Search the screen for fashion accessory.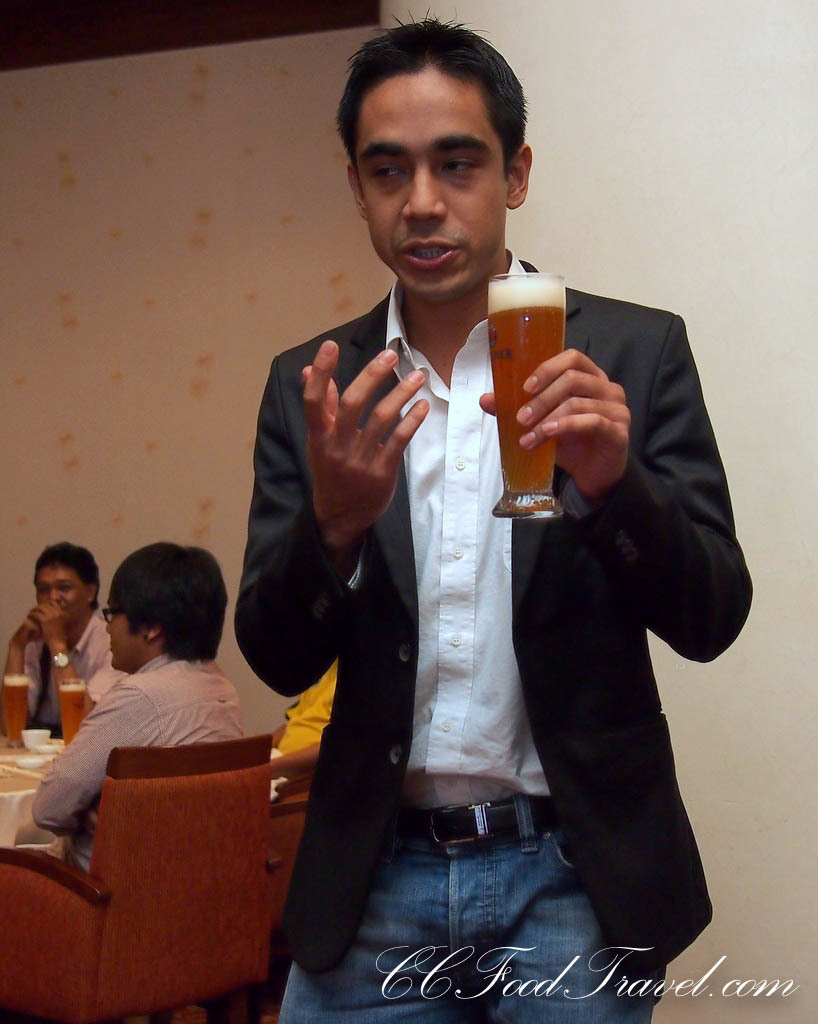
Found at BBox(102, 608, 123, 626).
